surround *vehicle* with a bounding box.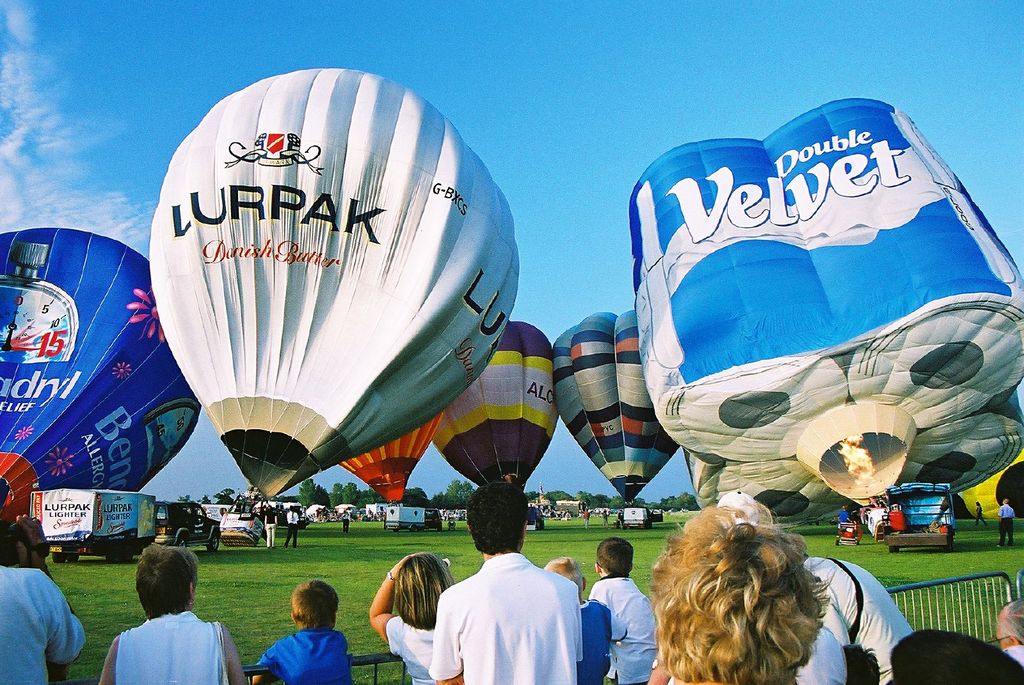
[left=628, top=502, right=650, bottom=526].
